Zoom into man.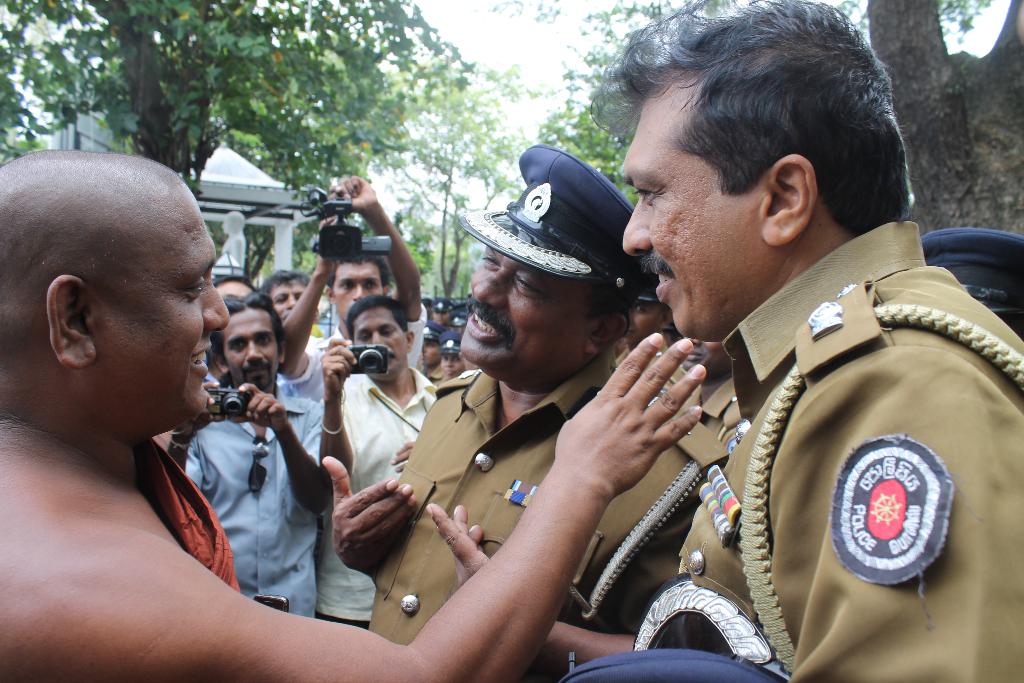
Zoom target: left=273, top=173, right=425, bottom=404.
